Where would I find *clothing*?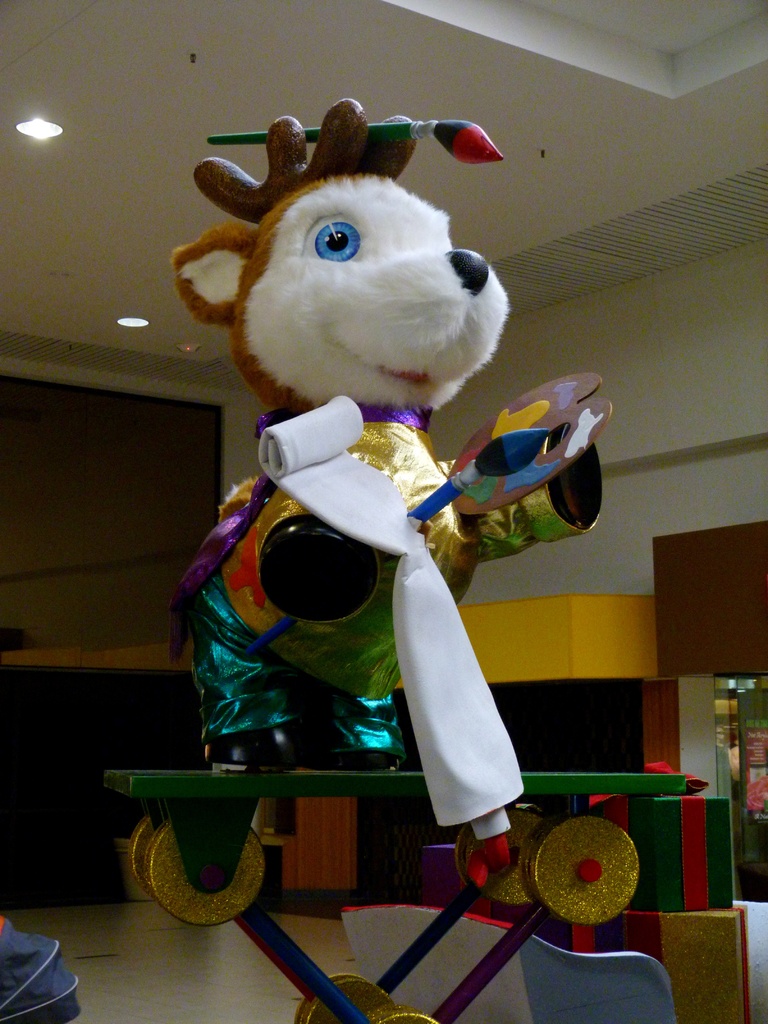
At (left=196, top=357, right=552, bottom=845).
